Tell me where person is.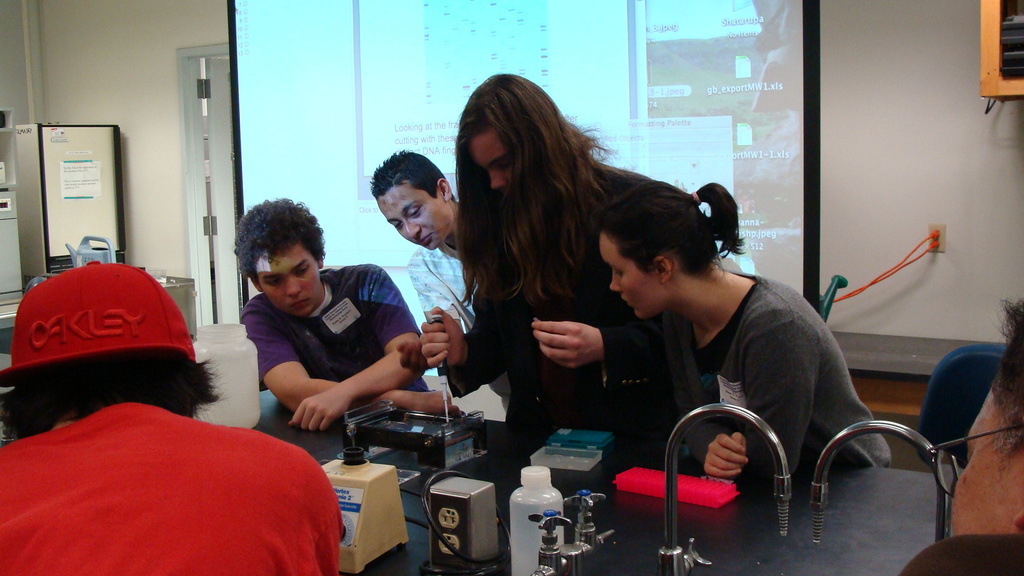
person is at [x1=894, y1=292, x2=1023, y2=575].
